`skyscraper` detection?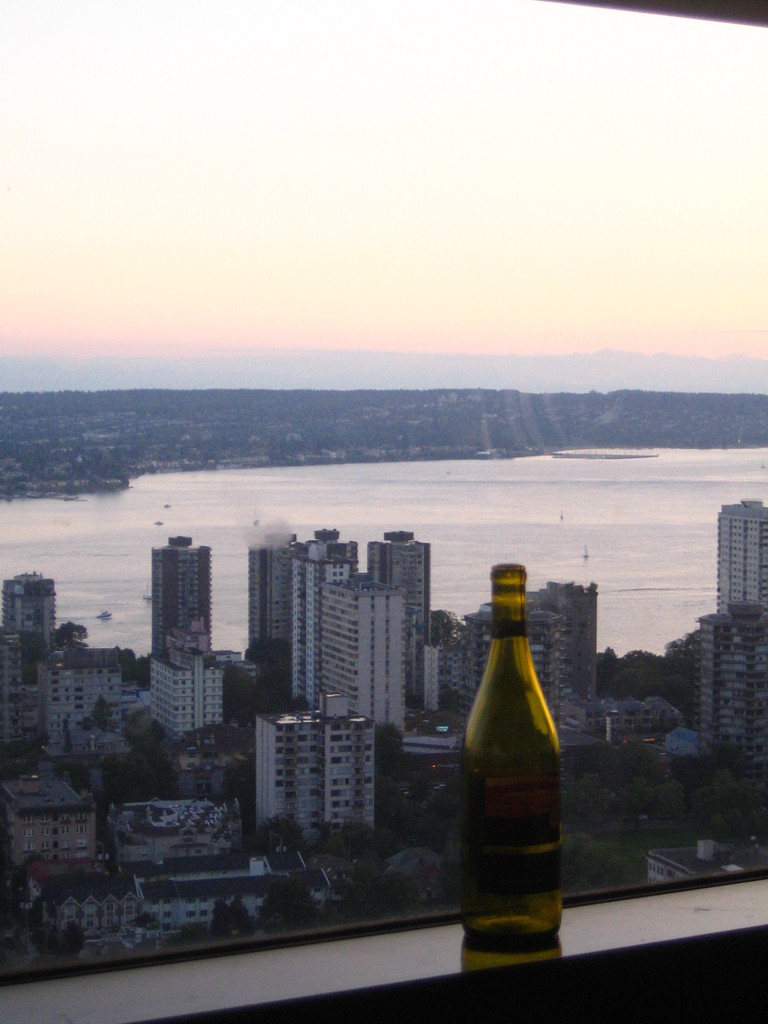
x1=237, y1=712, x2=395, y2=841
